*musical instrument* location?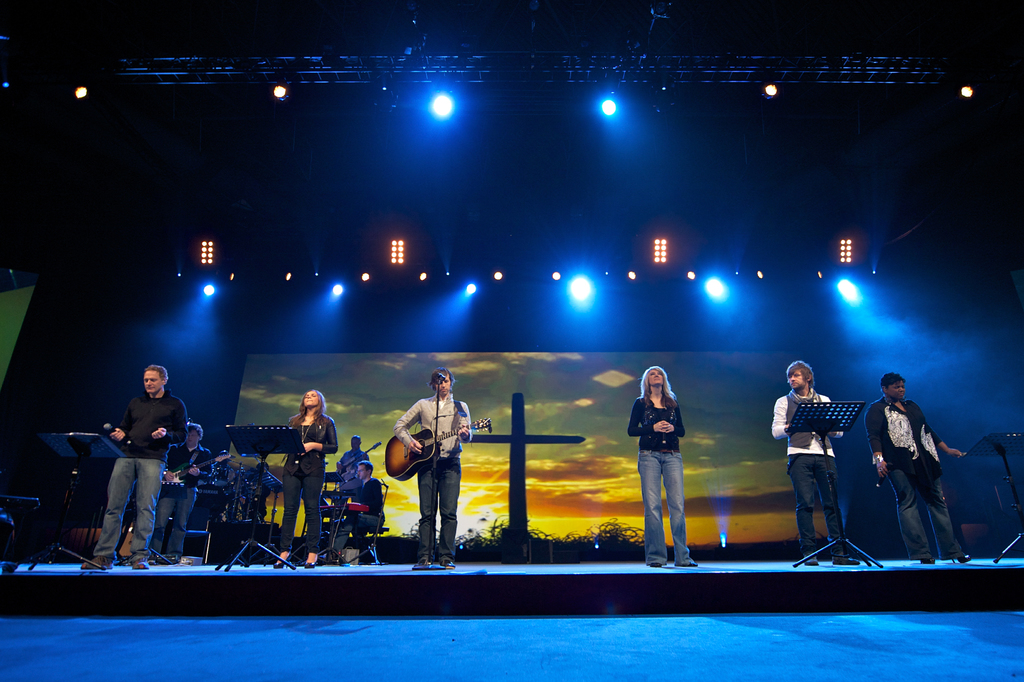
bbox(156, 449, 236, 497)
